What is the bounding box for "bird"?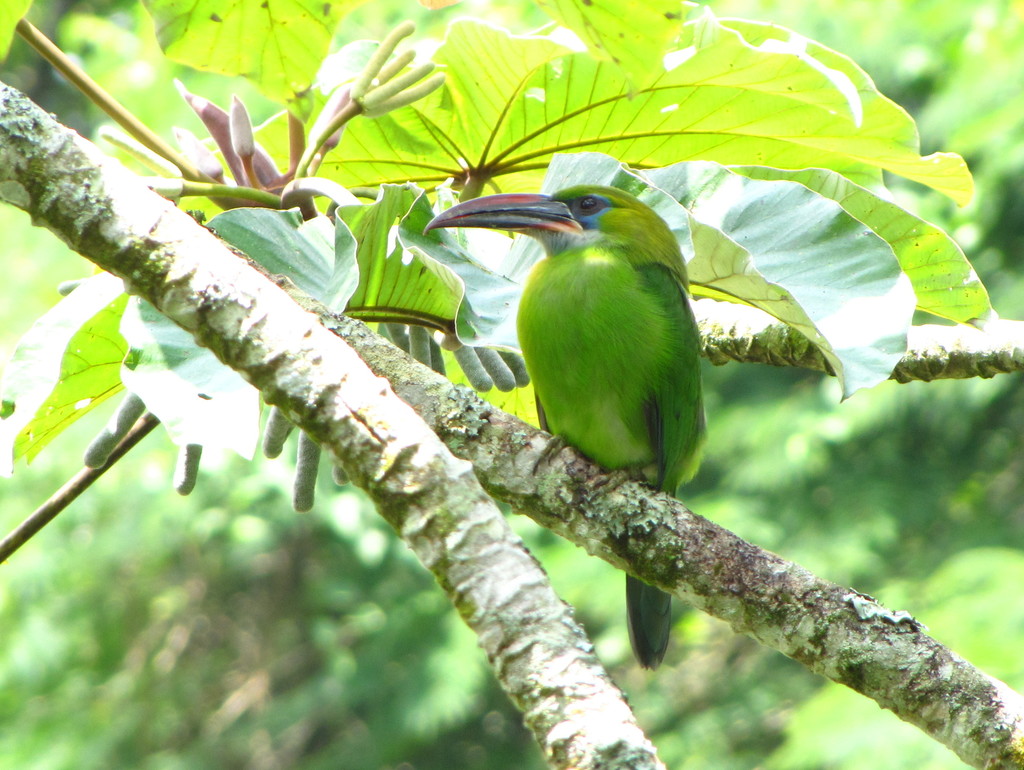
426,182,710,535.
